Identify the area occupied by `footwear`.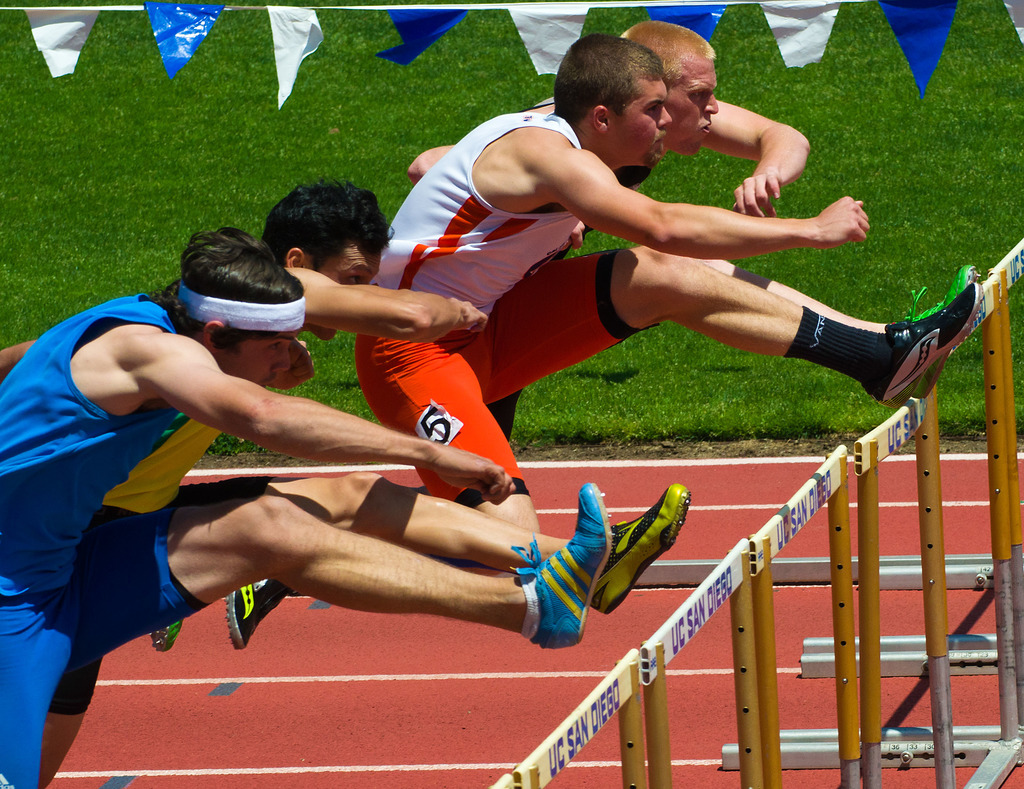
Area: pyautogui.locateOnScreen(904, 256, 984, 394).
